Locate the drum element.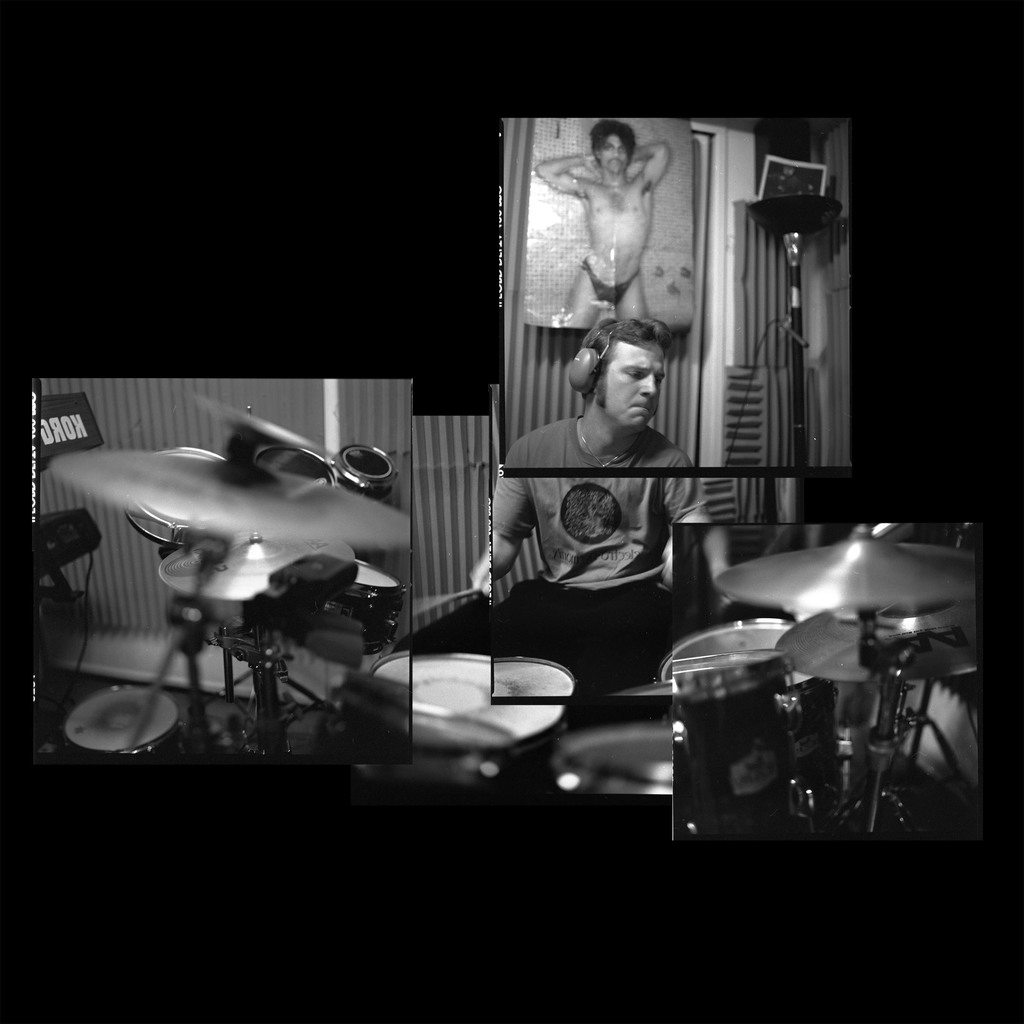
Element bbox: region(564, 718, 795, 813).
